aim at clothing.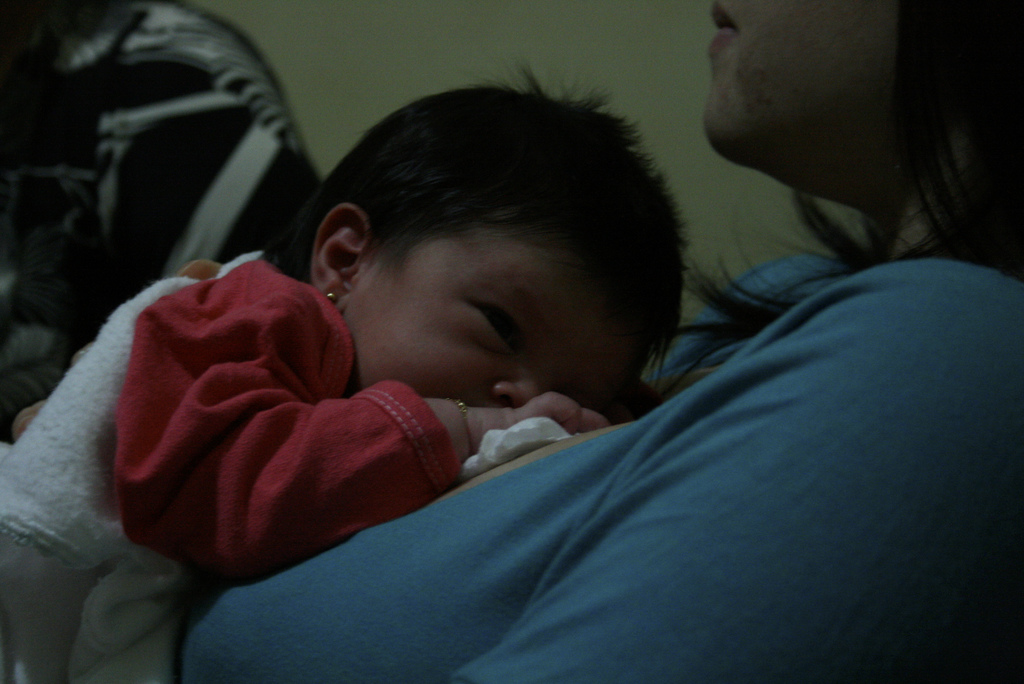
Aimed at 180 252 1023 683.
